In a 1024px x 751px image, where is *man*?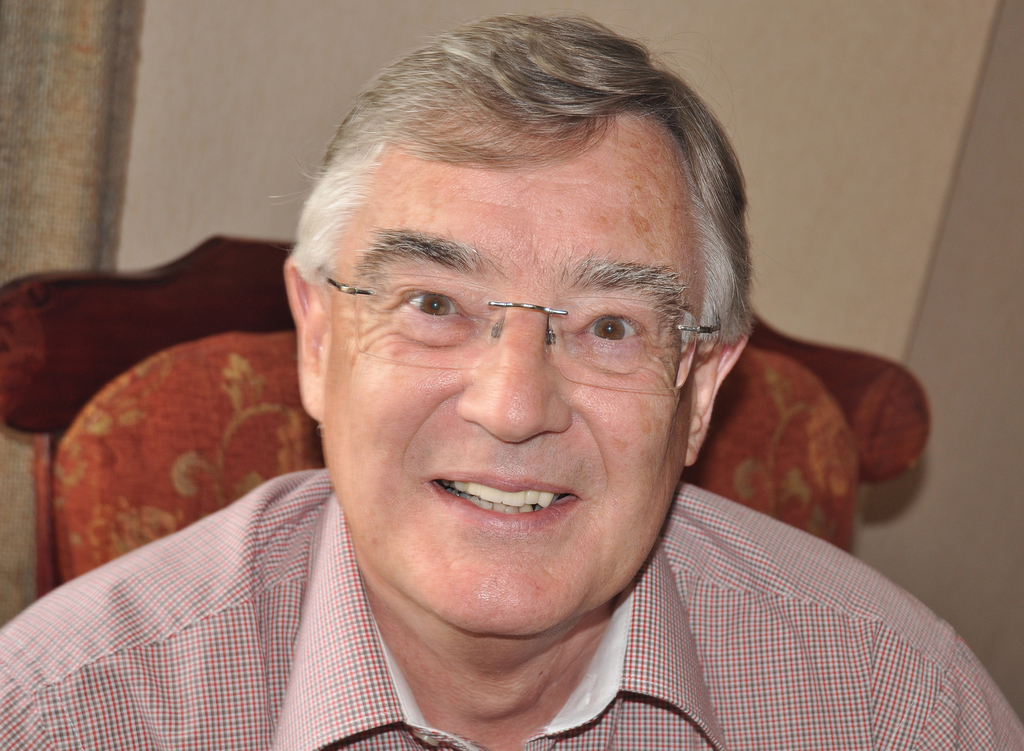
0:11:1022:750.
